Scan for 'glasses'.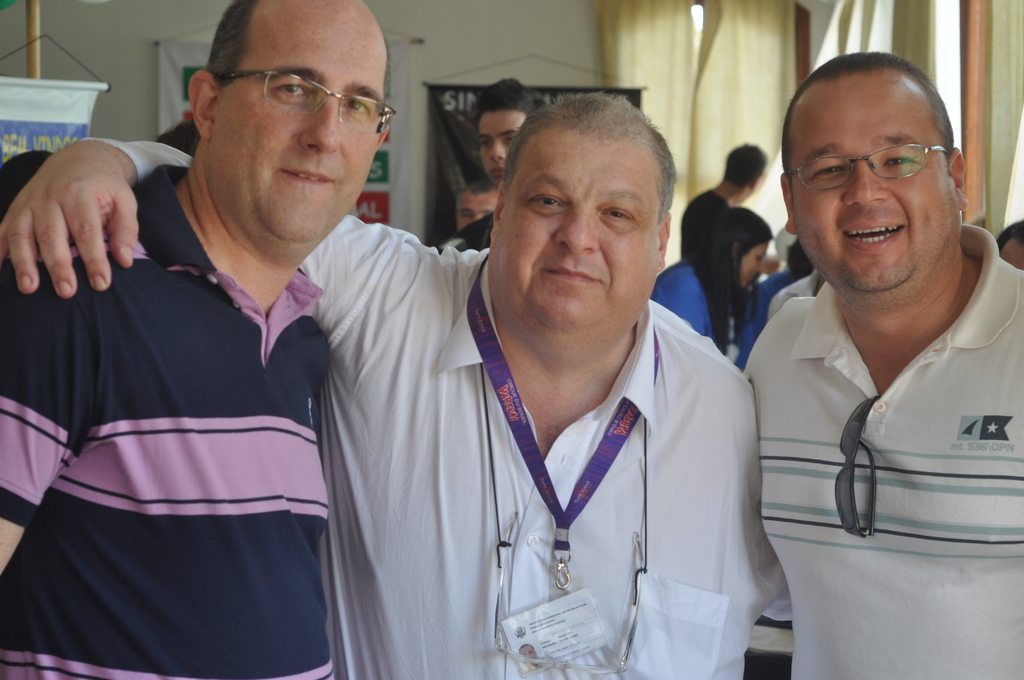
Scan result: (829, 391, 879, 539).
